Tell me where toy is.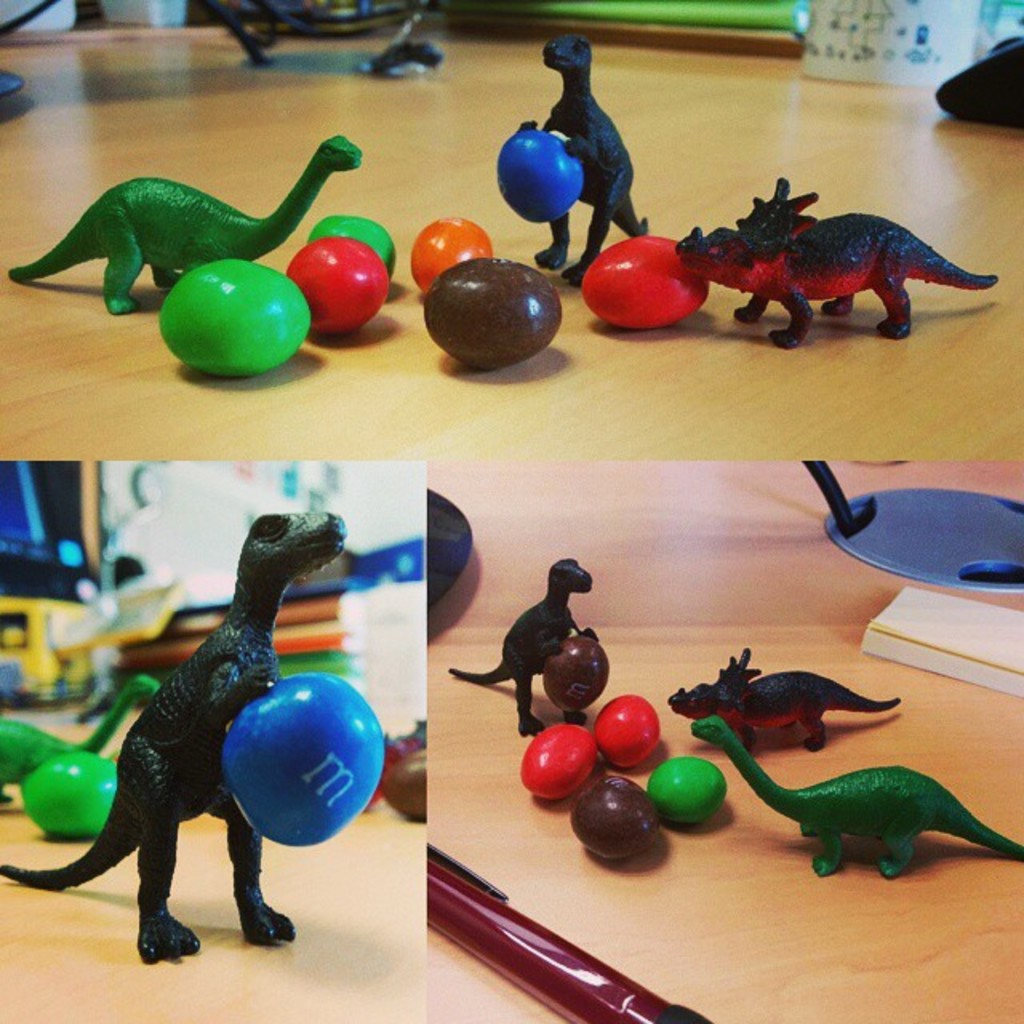
toy is at {"left": 413, "top": 214, "right": 494, "bottom": 291}.
